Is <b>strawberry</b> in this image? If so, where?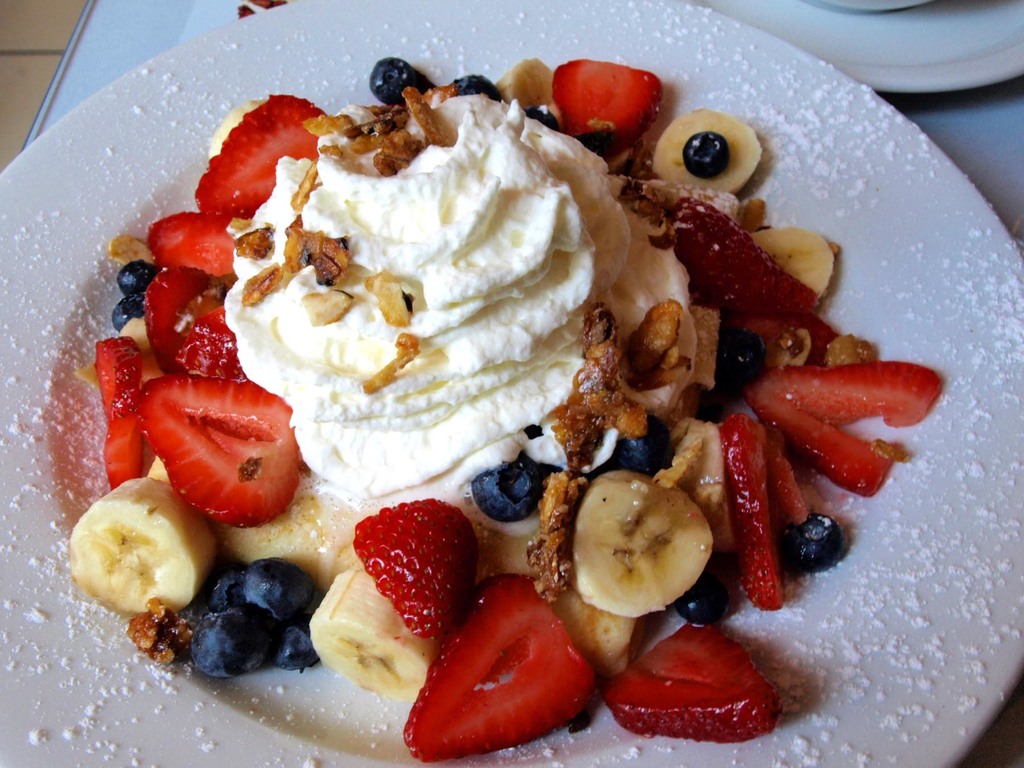
Yes, at locate(600, 627, 792, 744).
